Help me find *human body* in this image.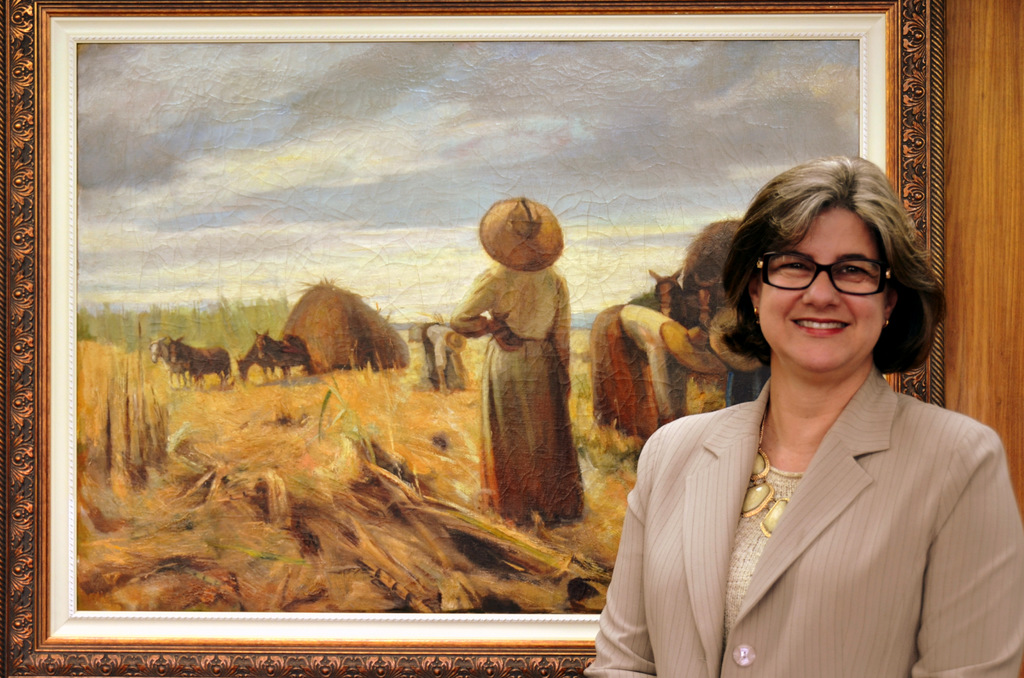
Found it: {"x1": 582, "y1": 299, "x2": 692, "y2": 444}.
